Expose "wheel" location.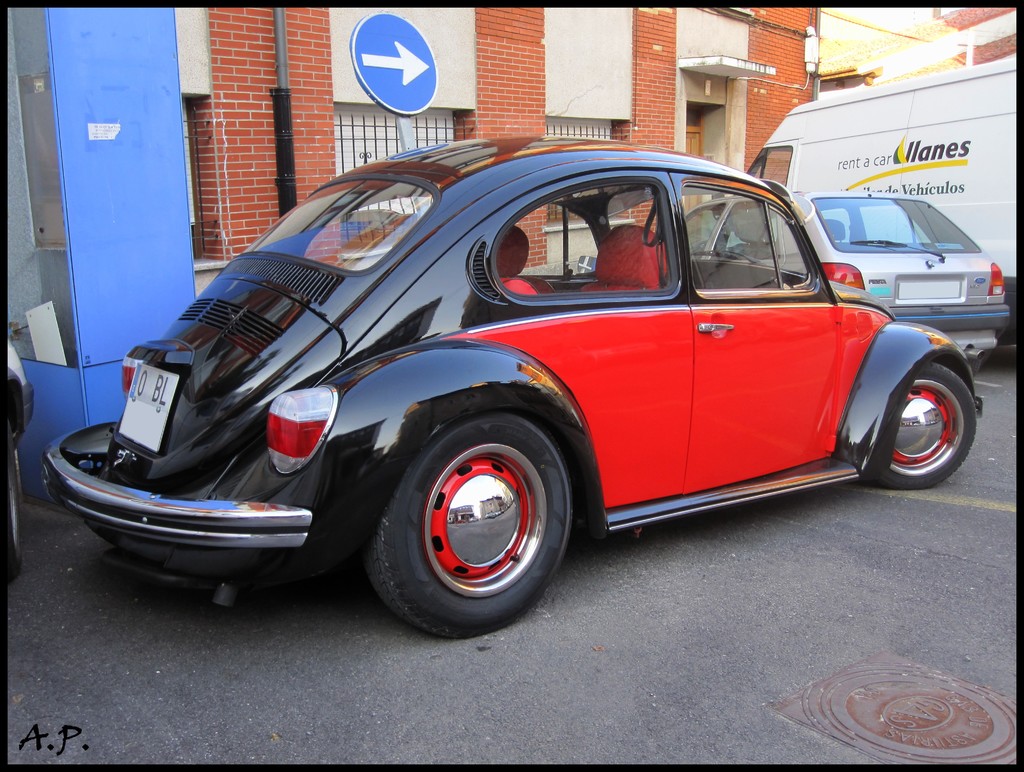
Exposed at Rect(876, 367, 983, 488).
